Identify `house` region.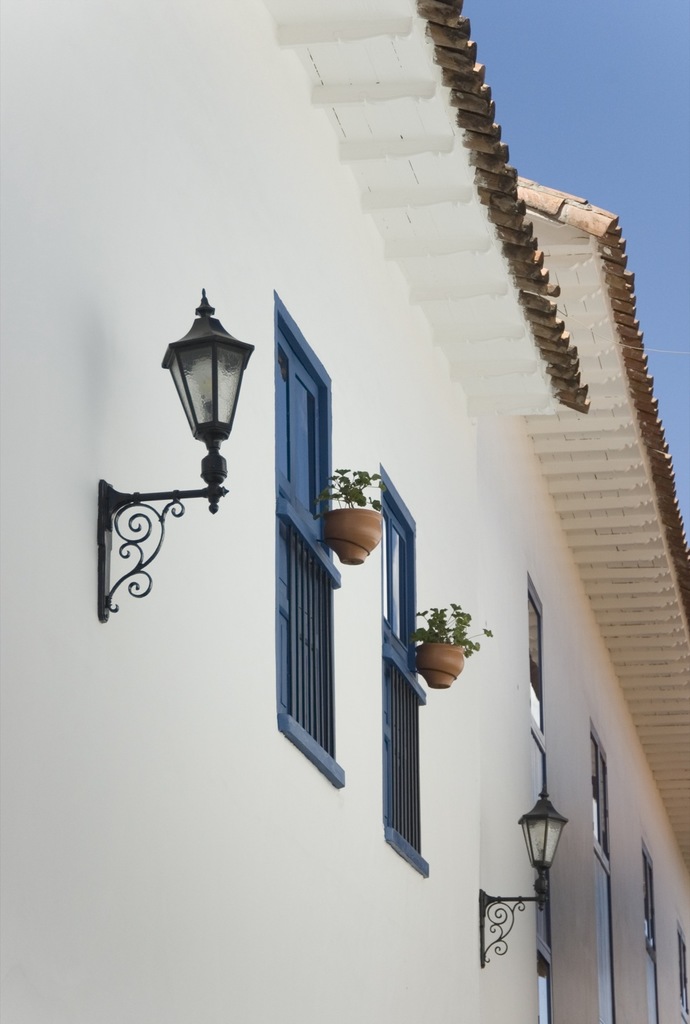
Region: {"left": 0, "top": 0, "right": 689, "bottom": 1023}.
